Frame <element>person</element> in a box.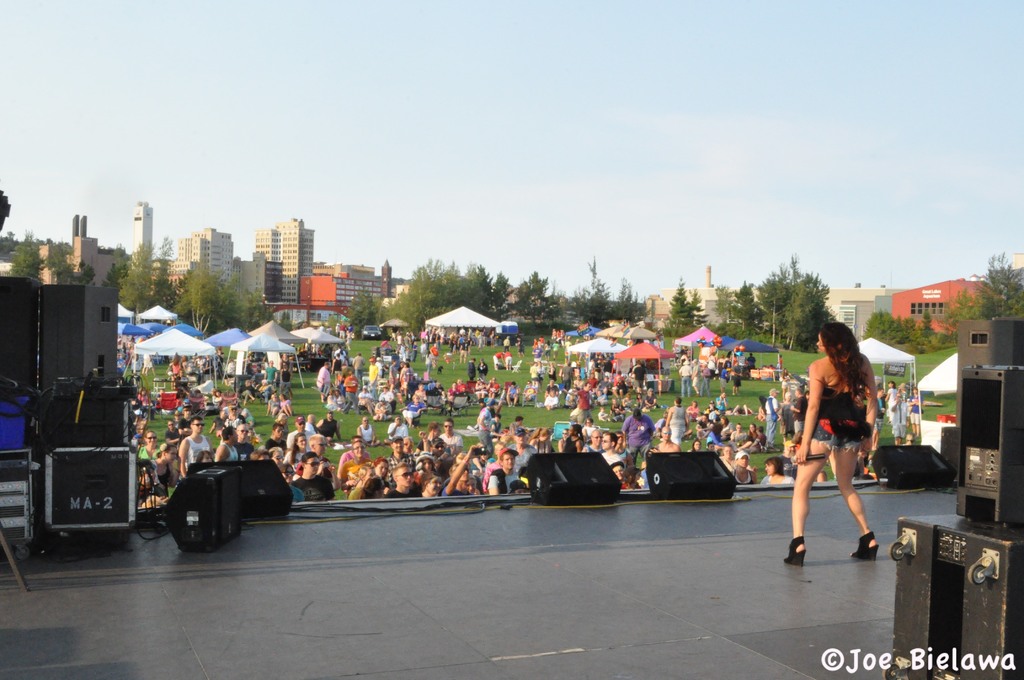
(714, 445, 722, 454).
